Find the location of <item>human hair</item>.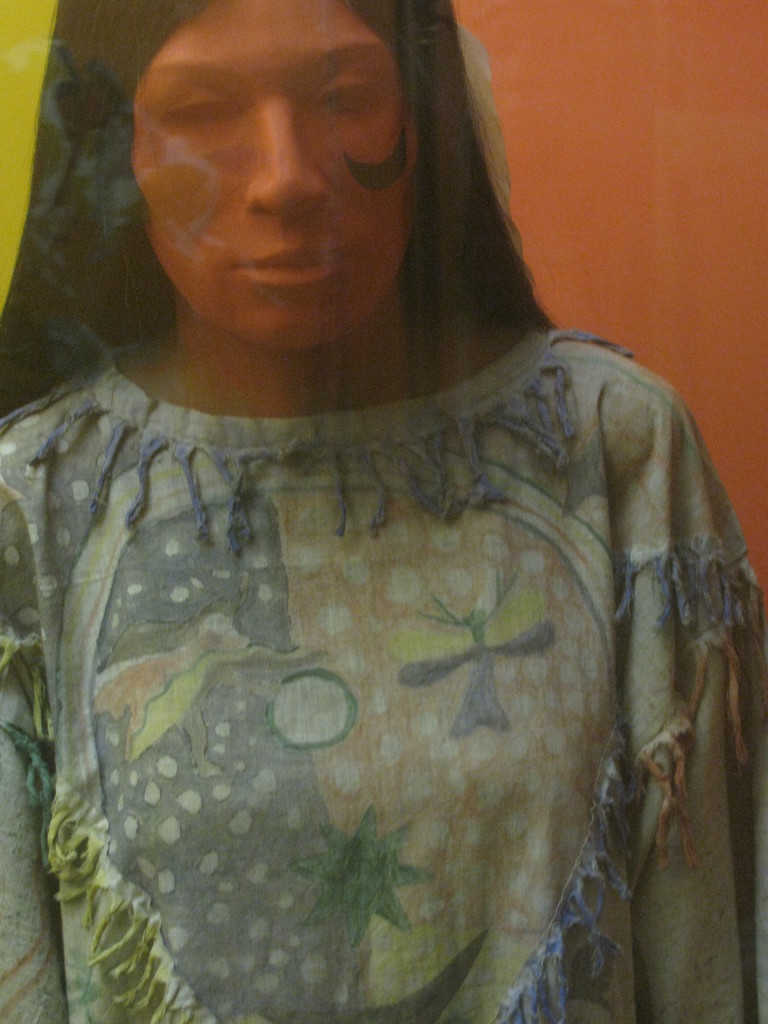
Location: Rect(0, 0, 561, 430).
